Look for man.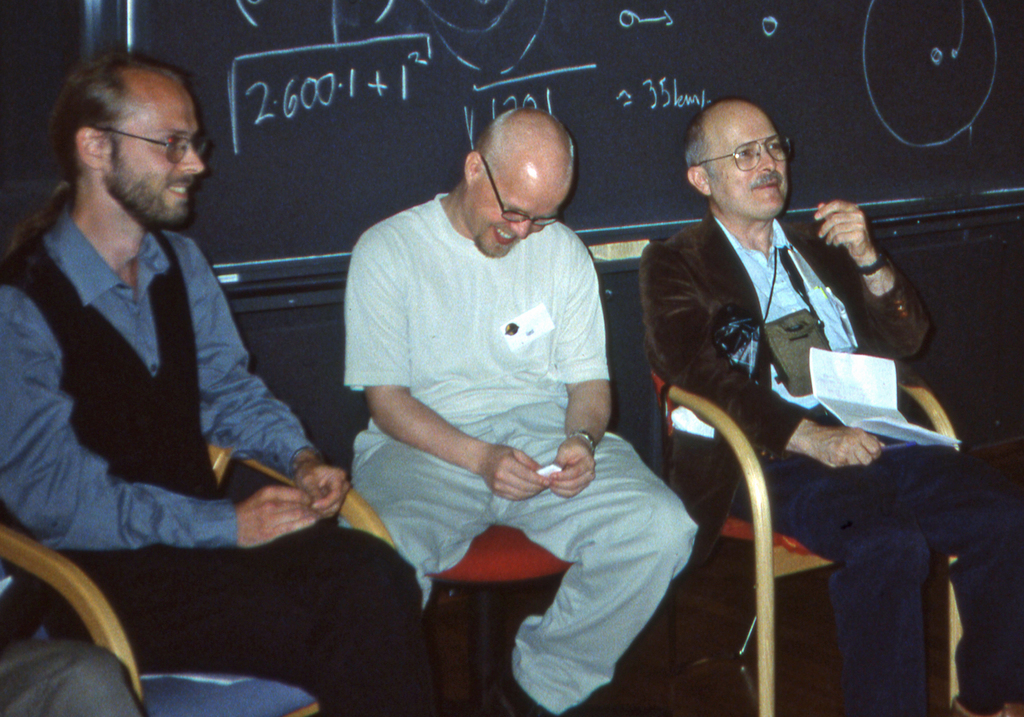
Found: <region>3, 56, 317, 632</region>.
